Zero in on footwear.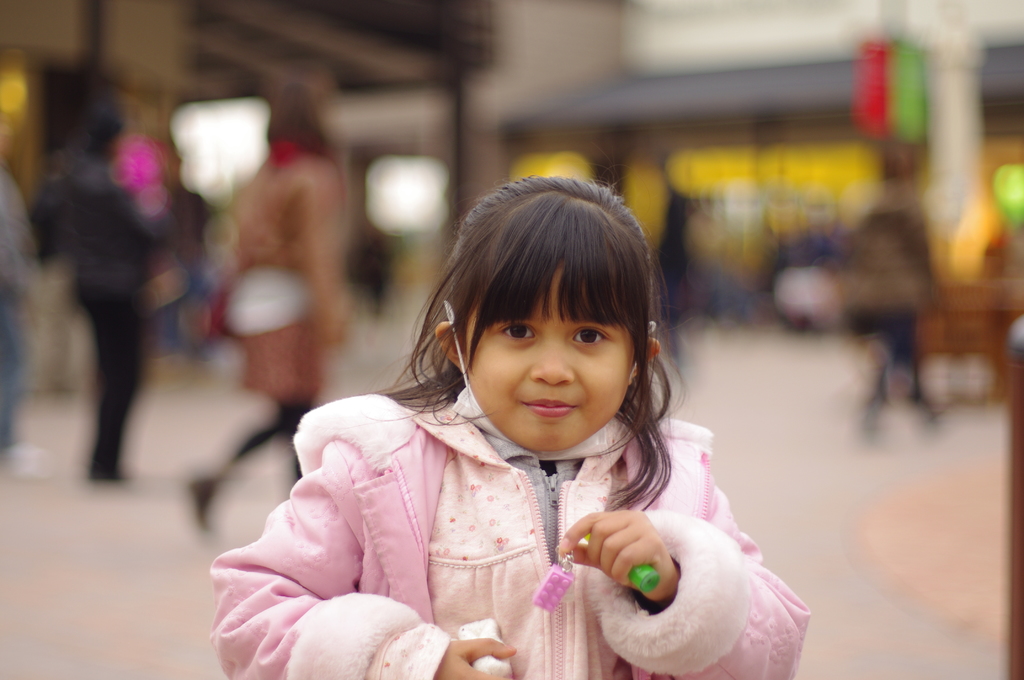
Zeroed in: {"left": 0, "top": 450, "right": 51, "bottom": 482}.
